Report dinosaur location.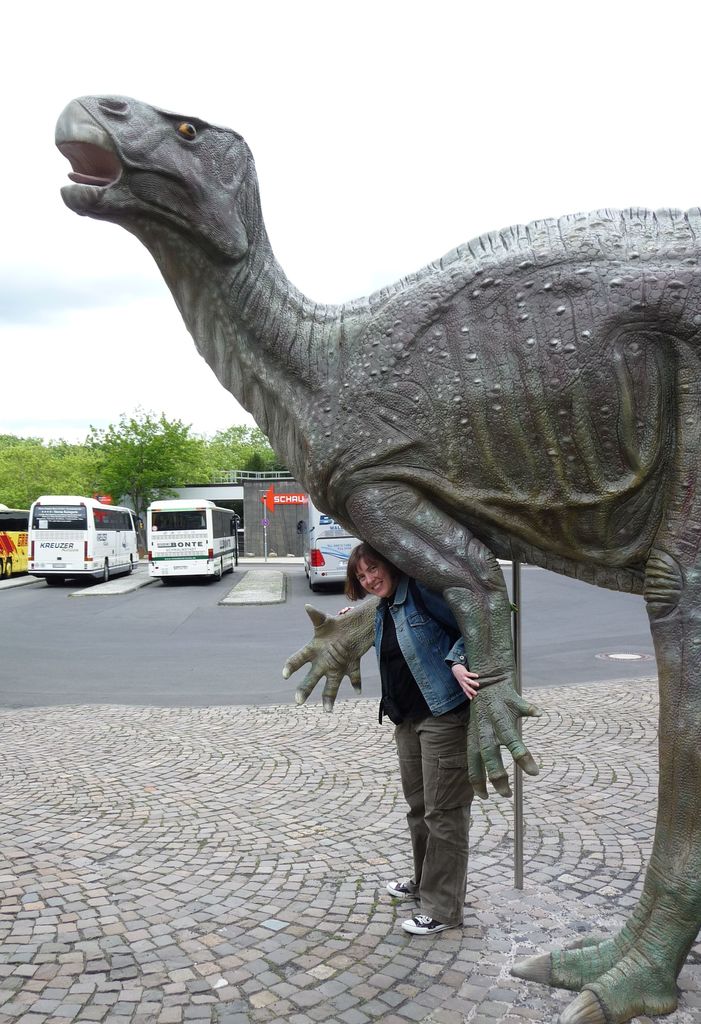
Report: [51,89,700,1023].
